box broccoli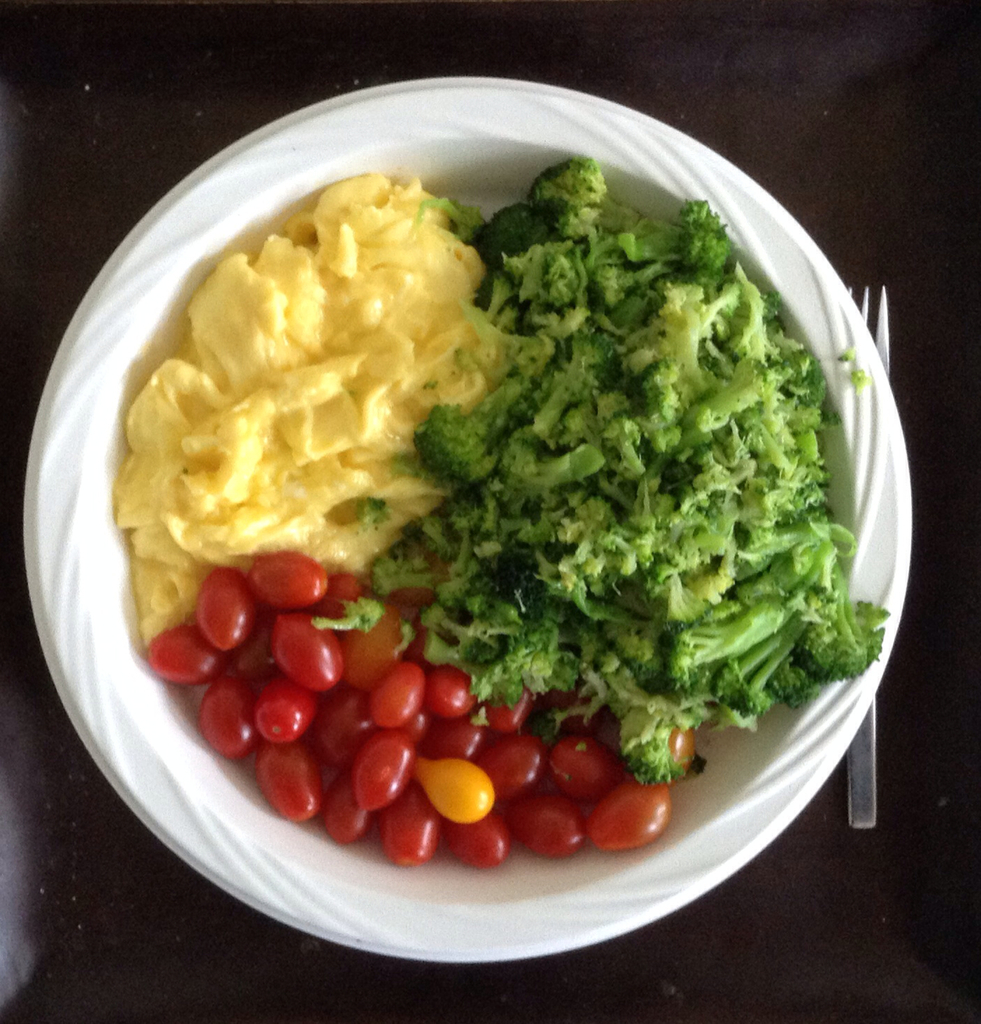
<region>307, 591, 390, 636</region>
